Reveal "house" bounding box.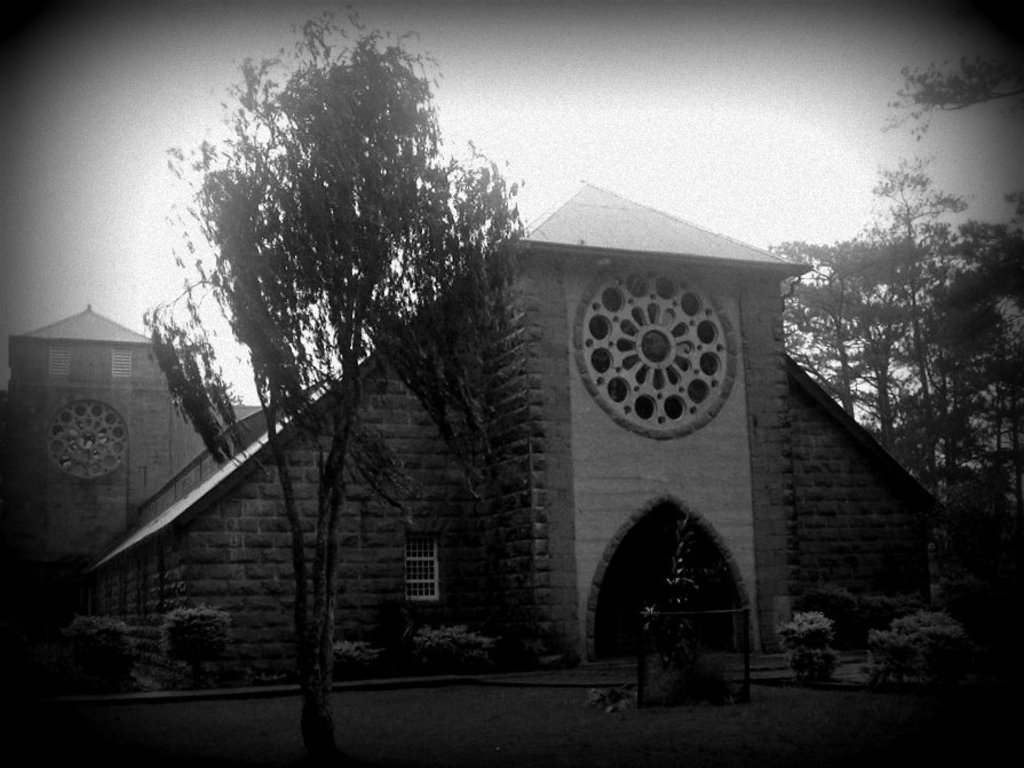
Revealed: 145/79/849/720.
